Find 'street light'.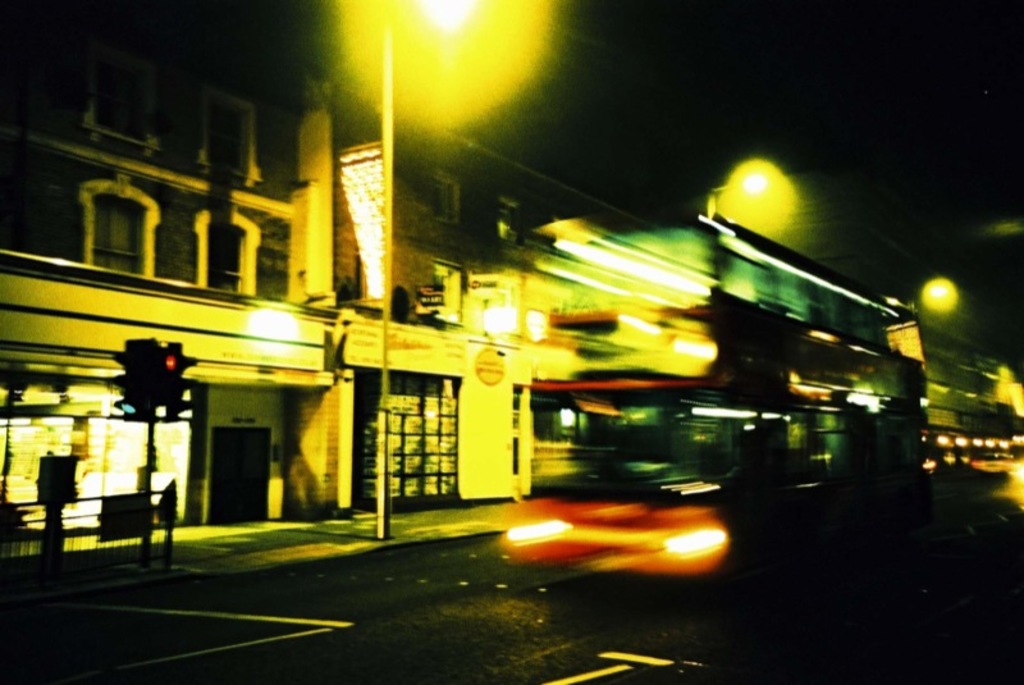
<bbox>372, 0, 483, 540</bbox>.
